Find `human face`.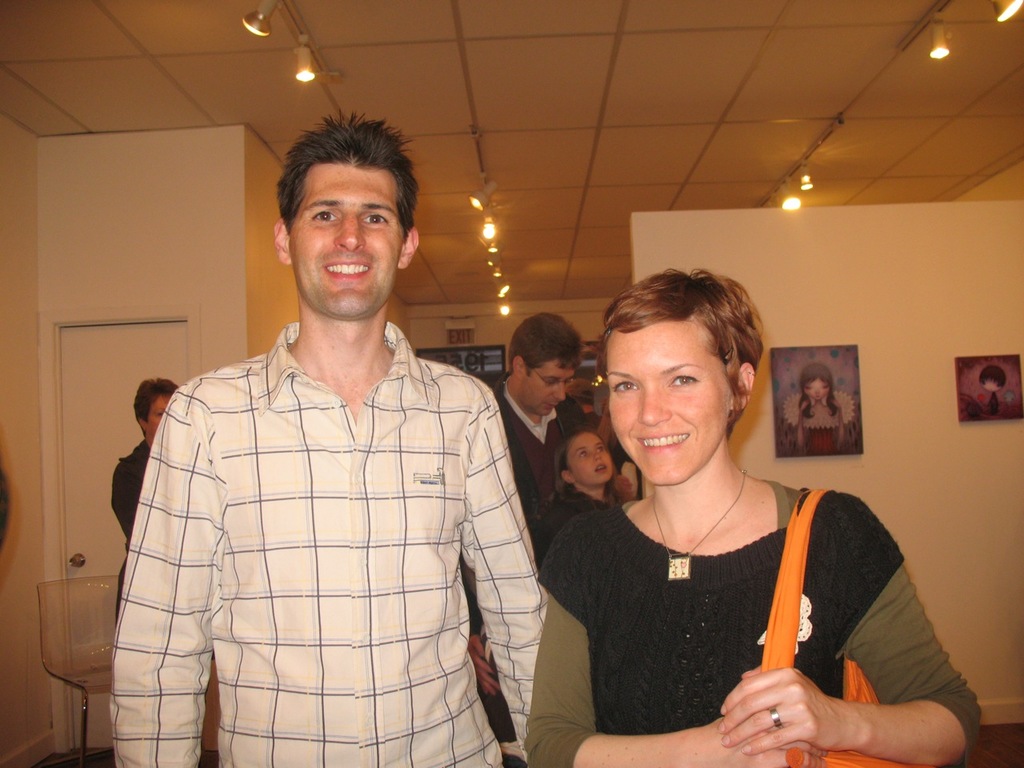
(x1=978, y1=362, x2=1006, y2=394).
